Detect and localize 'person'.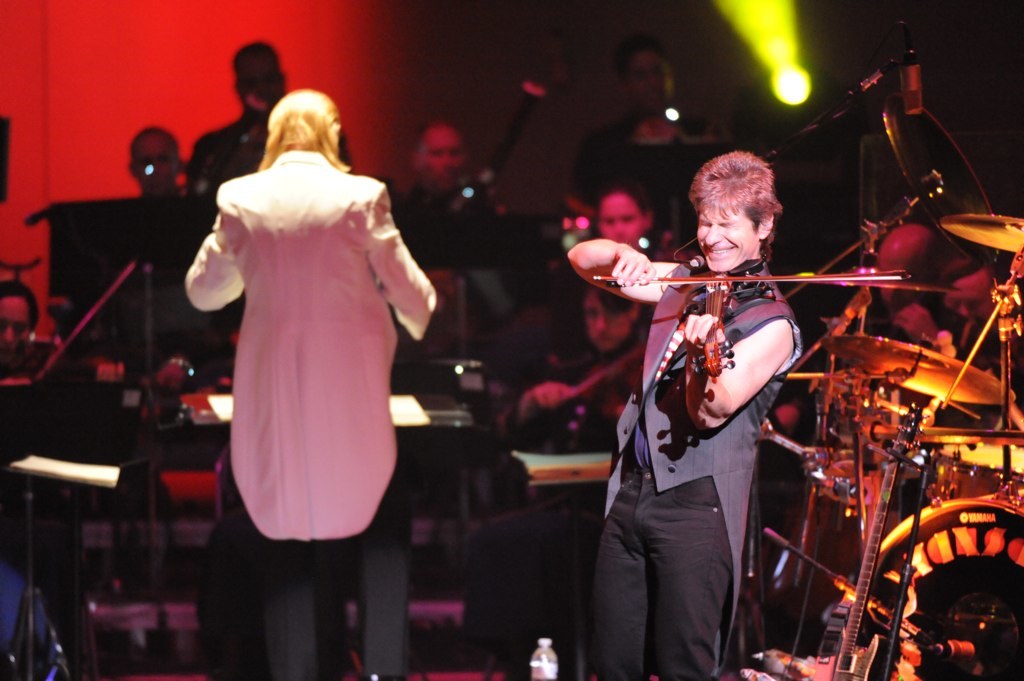
Localized at left=600, top=138, right=817, bottom=652.
